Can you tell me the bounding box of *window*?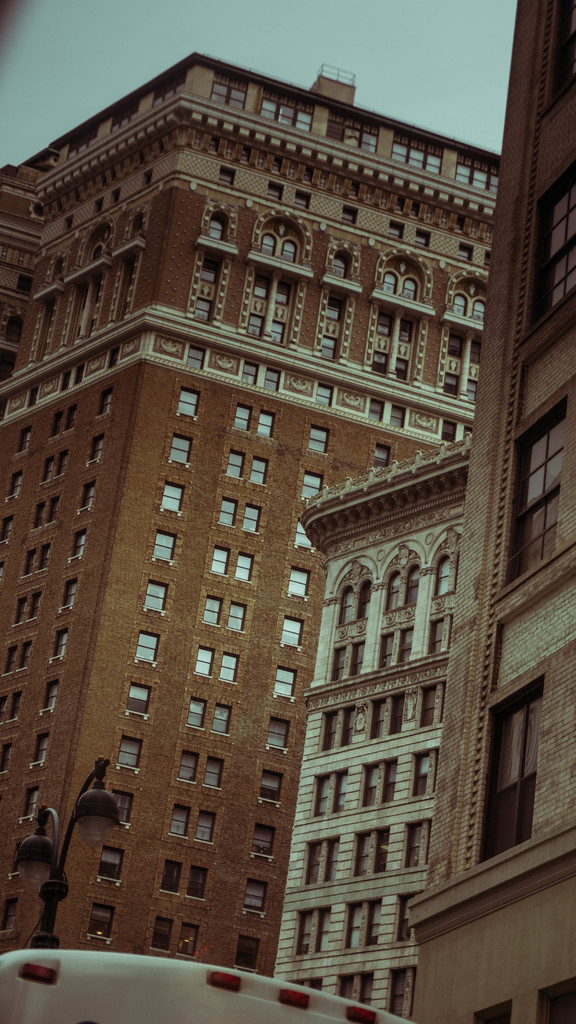
<box>412,742,438,796</box>.
